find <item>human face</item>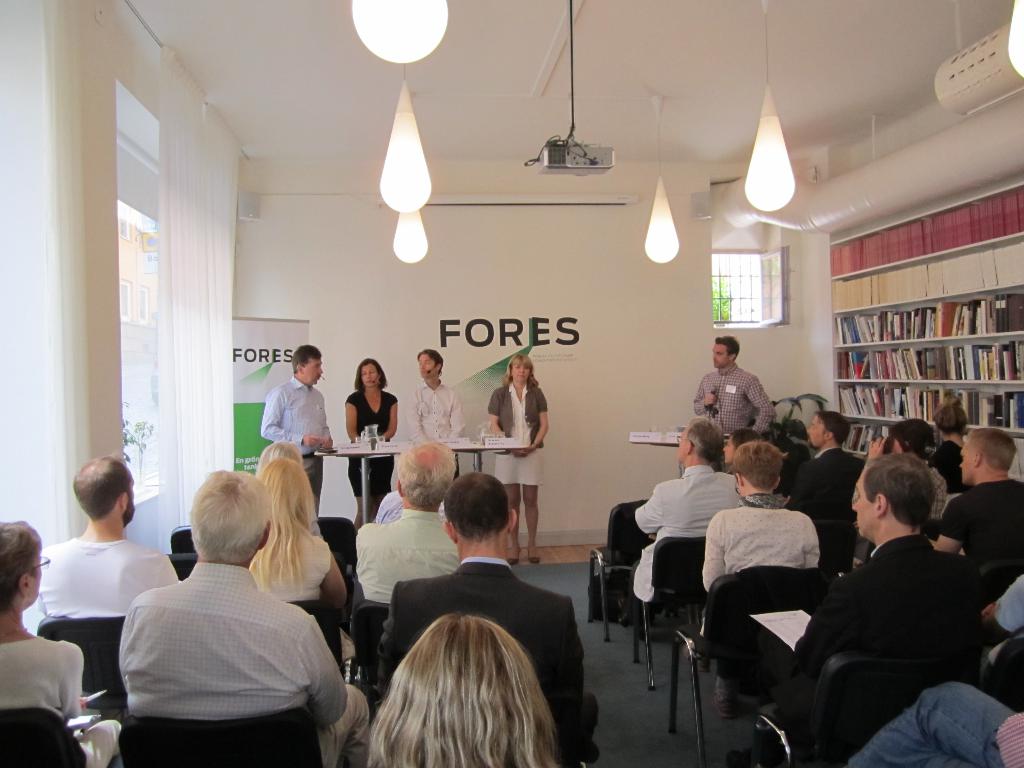
region(709, 339, 730, 371)
